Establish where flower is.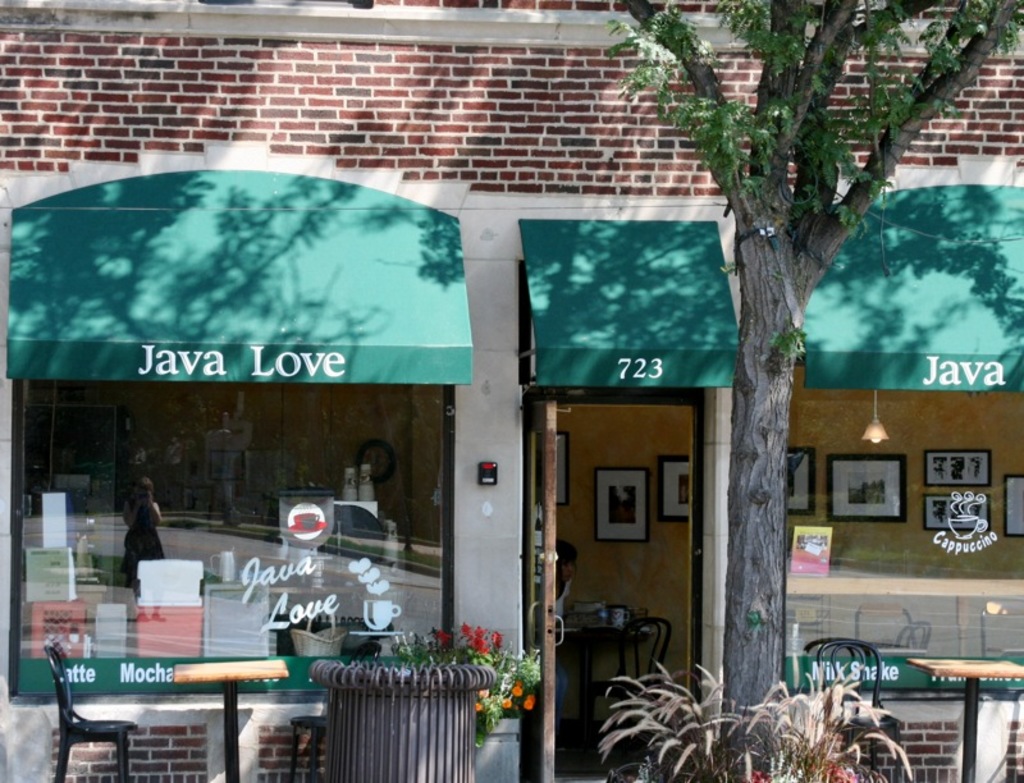
Established at 479,686,486,699.
